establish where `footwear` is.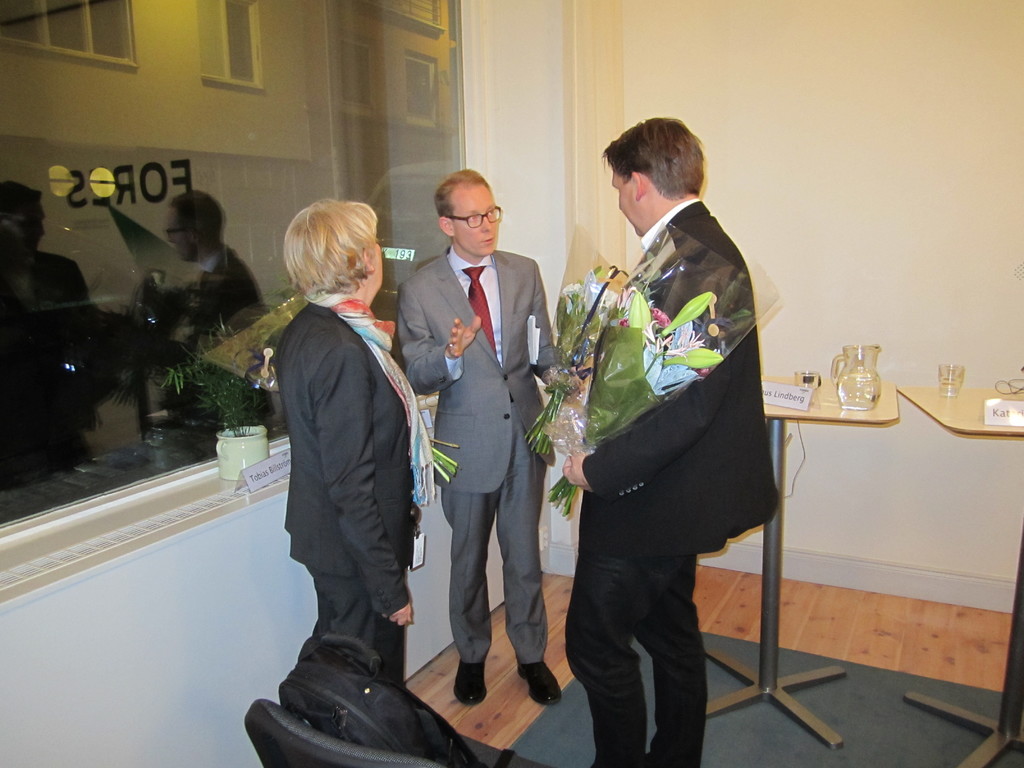
Established at rect(457, 659, 484, 701).
